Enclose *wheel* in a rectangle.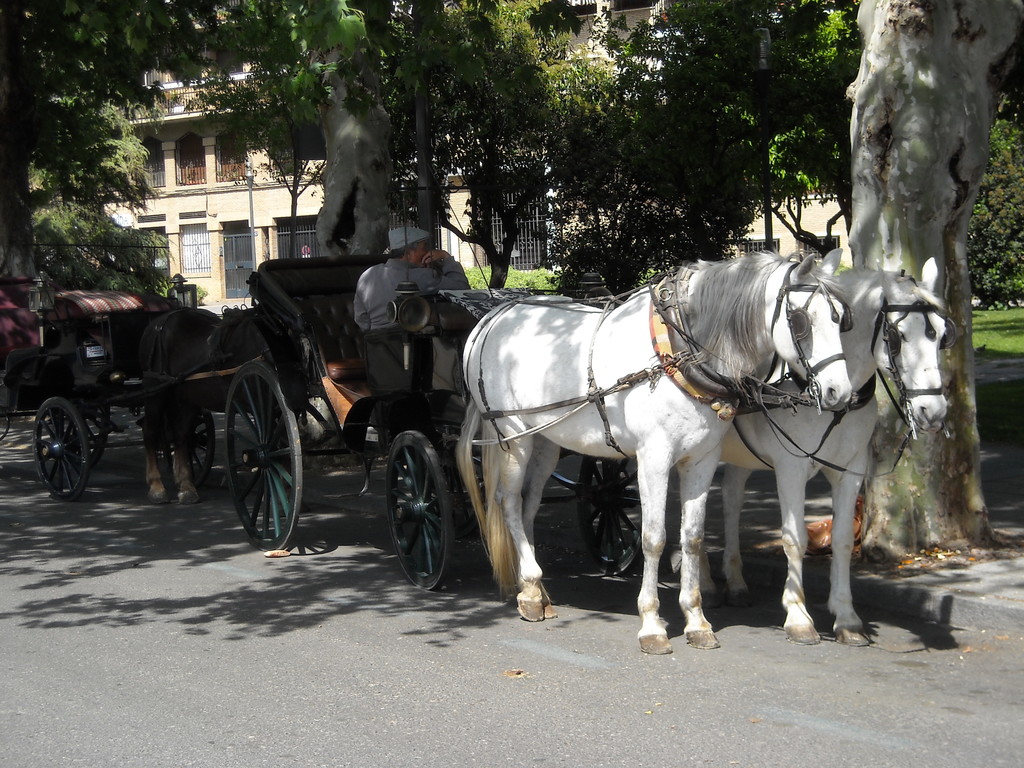
223/362/301/552.
